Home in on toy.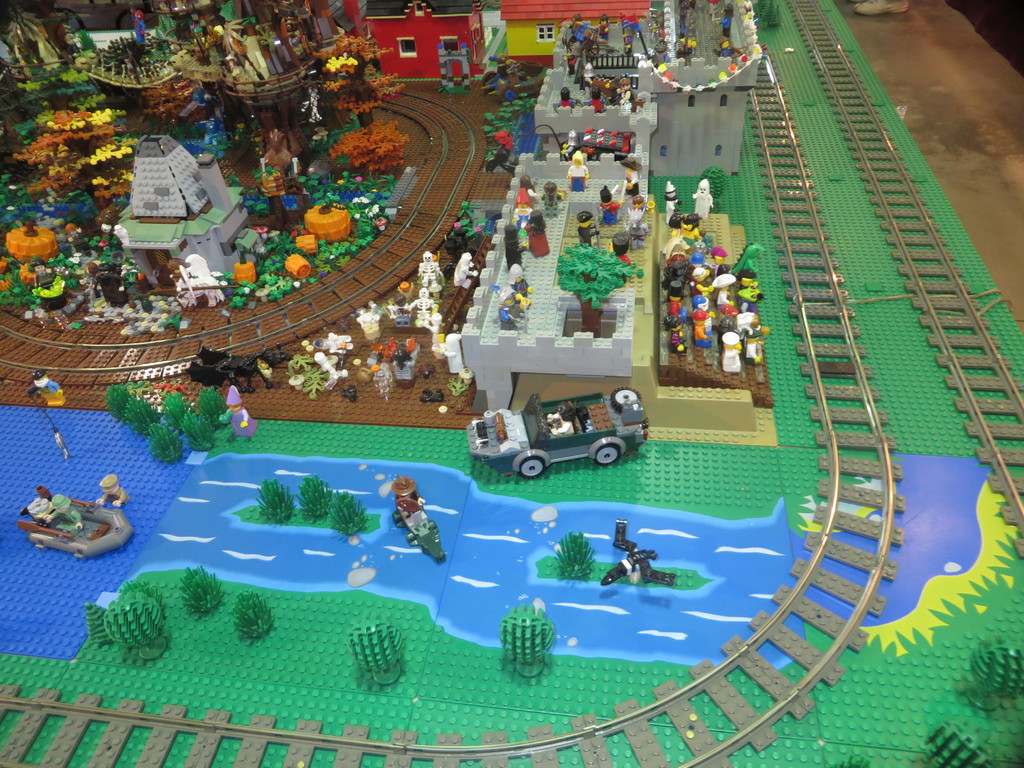
Homed in at 555:241:636:335.
